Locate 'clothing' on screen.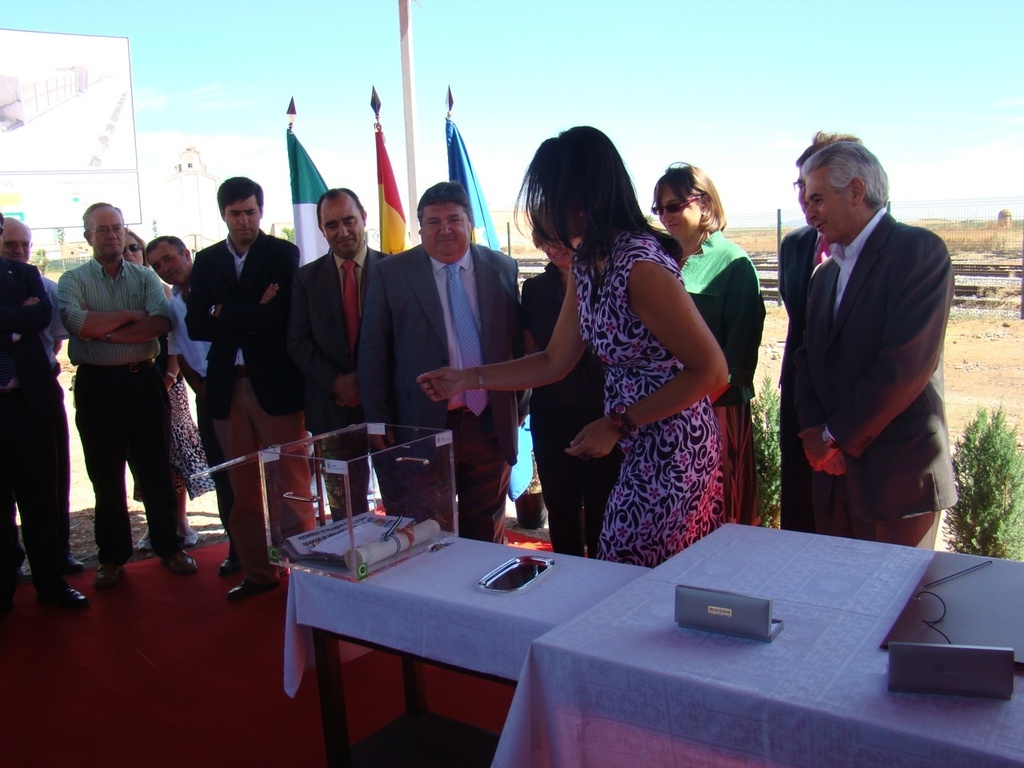
On screen at box(169, 270, 241, 560).
